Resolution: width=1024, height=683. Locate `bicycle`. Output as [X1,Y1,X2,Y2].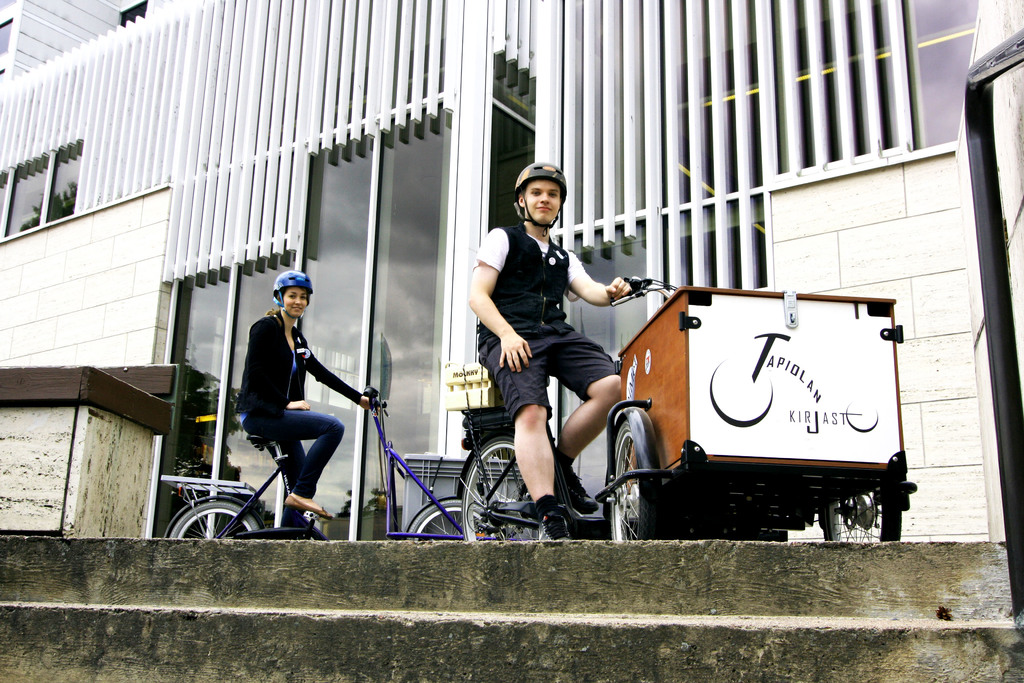
[158,386,460,539].
